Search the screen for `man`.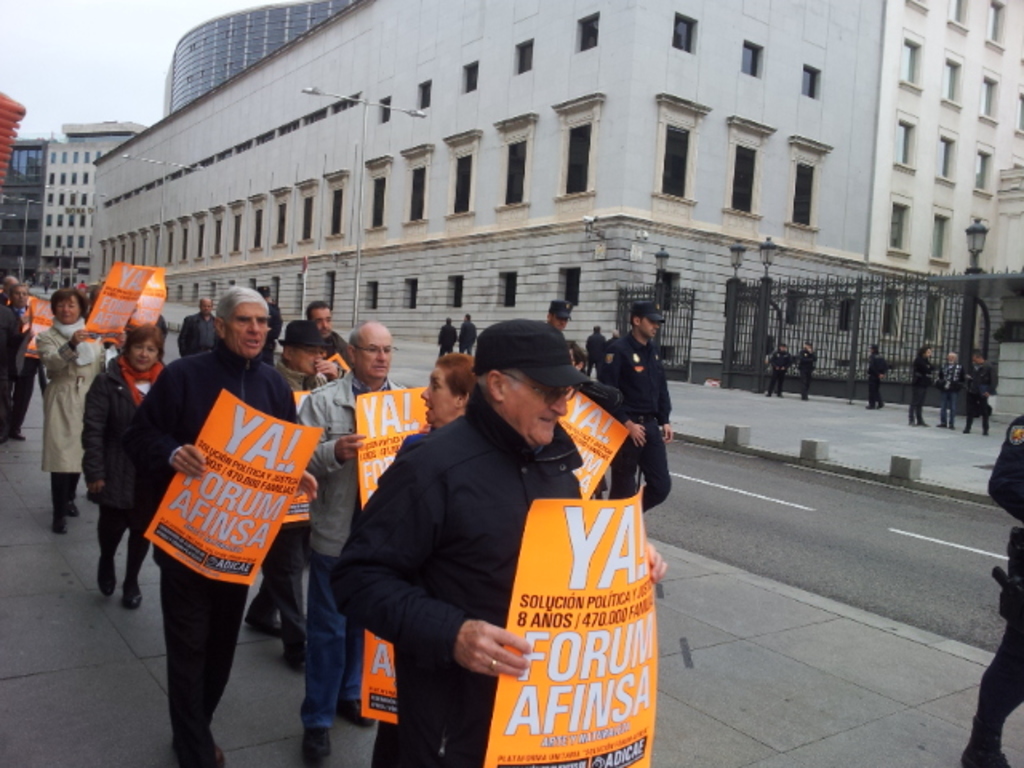
Found at rect(296, 331, 414, 766).
